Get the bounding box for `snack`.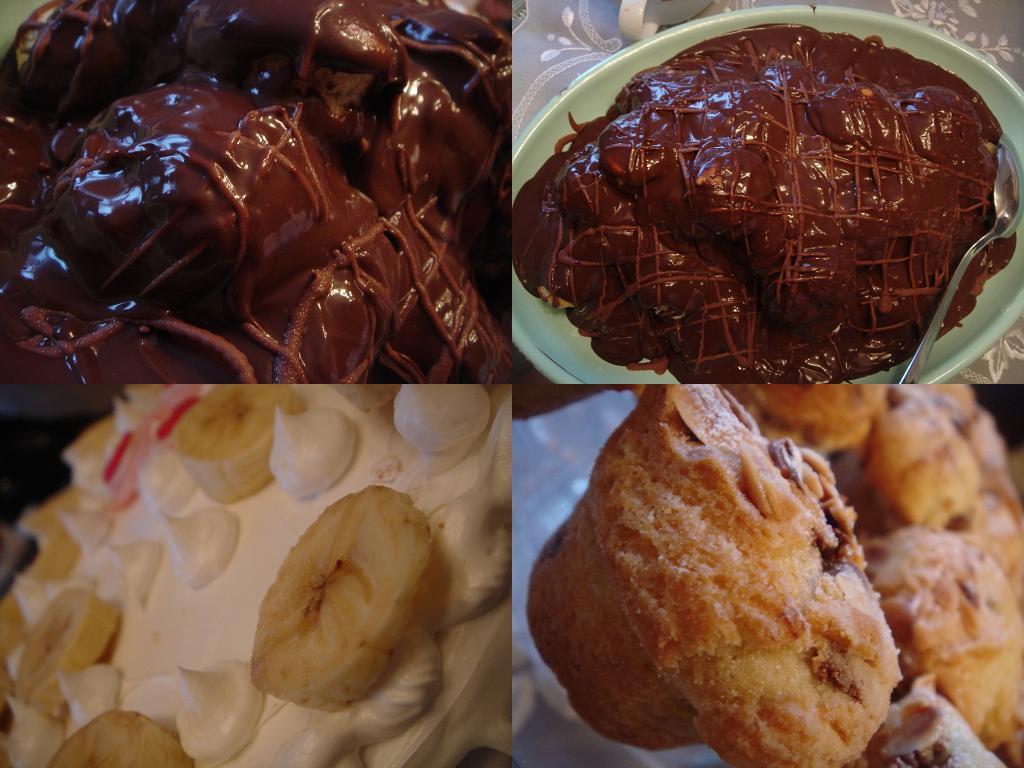
bbox=[524, 381, 1021, 767].
